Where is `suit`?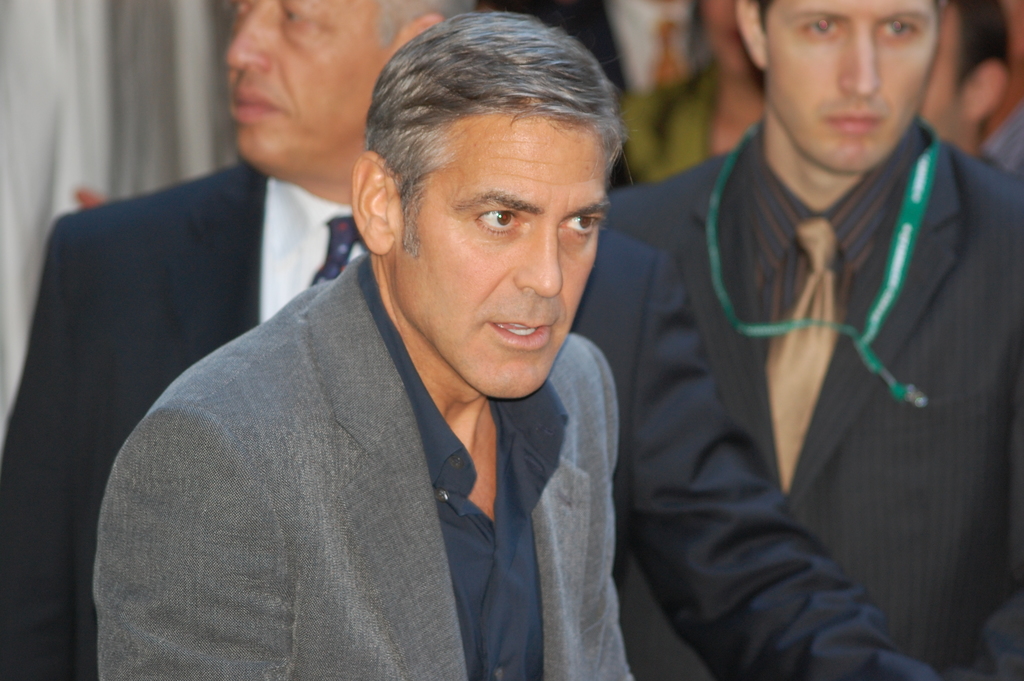
0:159:941:680.
